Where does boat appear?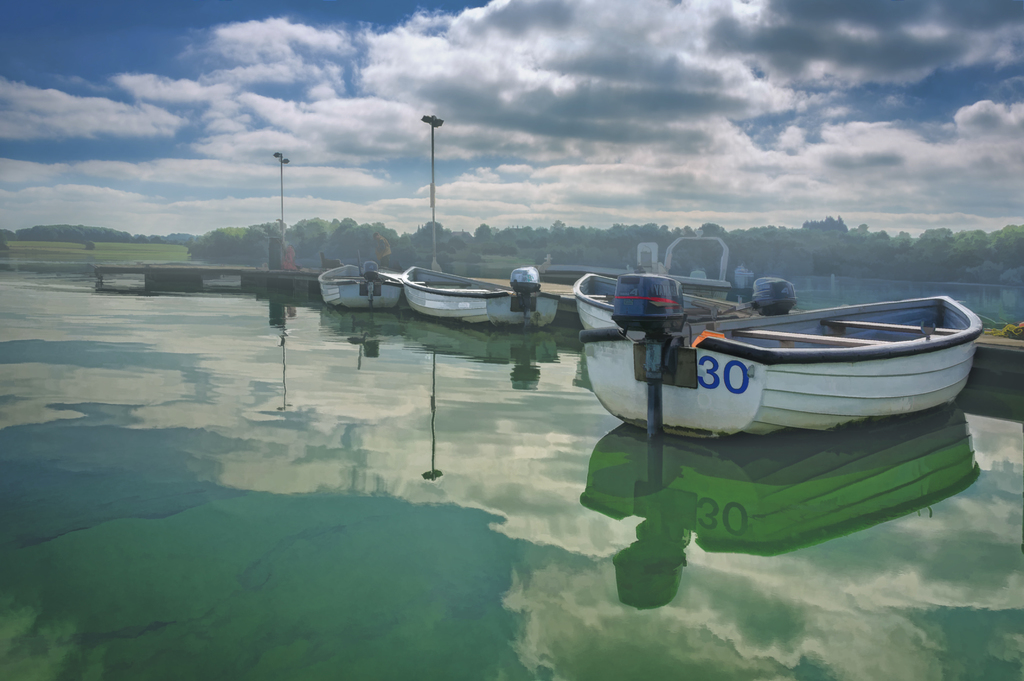
Appears at bbox=(554, 246, 1011, 437).
